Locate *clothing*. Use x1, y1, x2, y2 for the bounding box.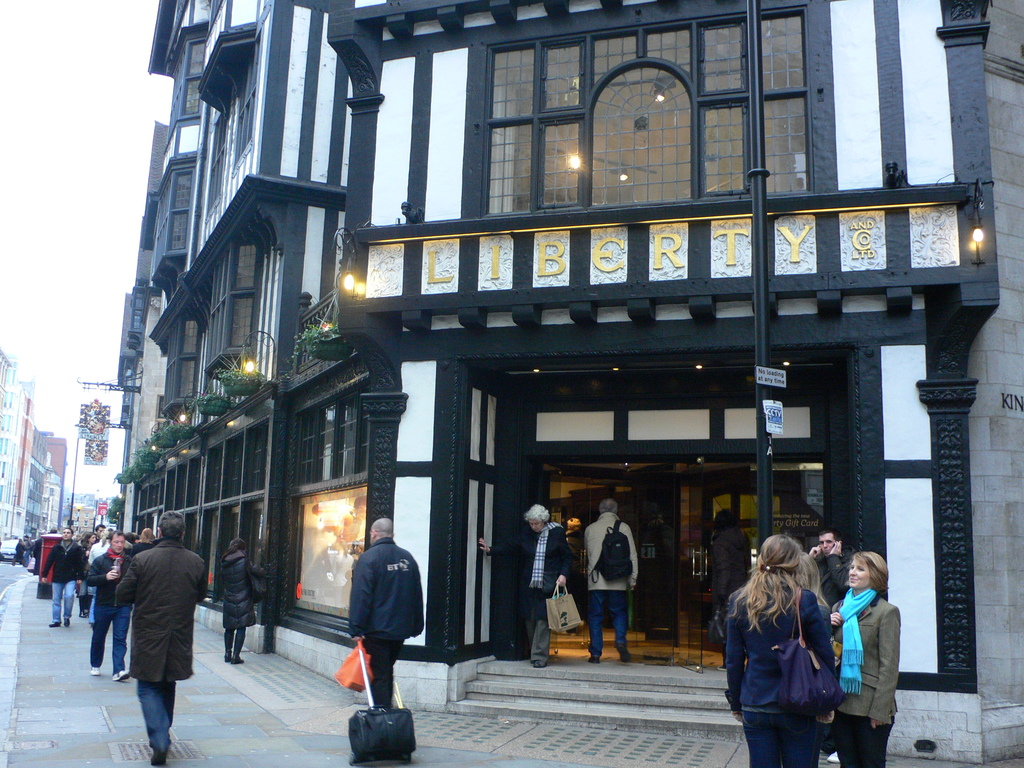
724, 581, 834, 767.
